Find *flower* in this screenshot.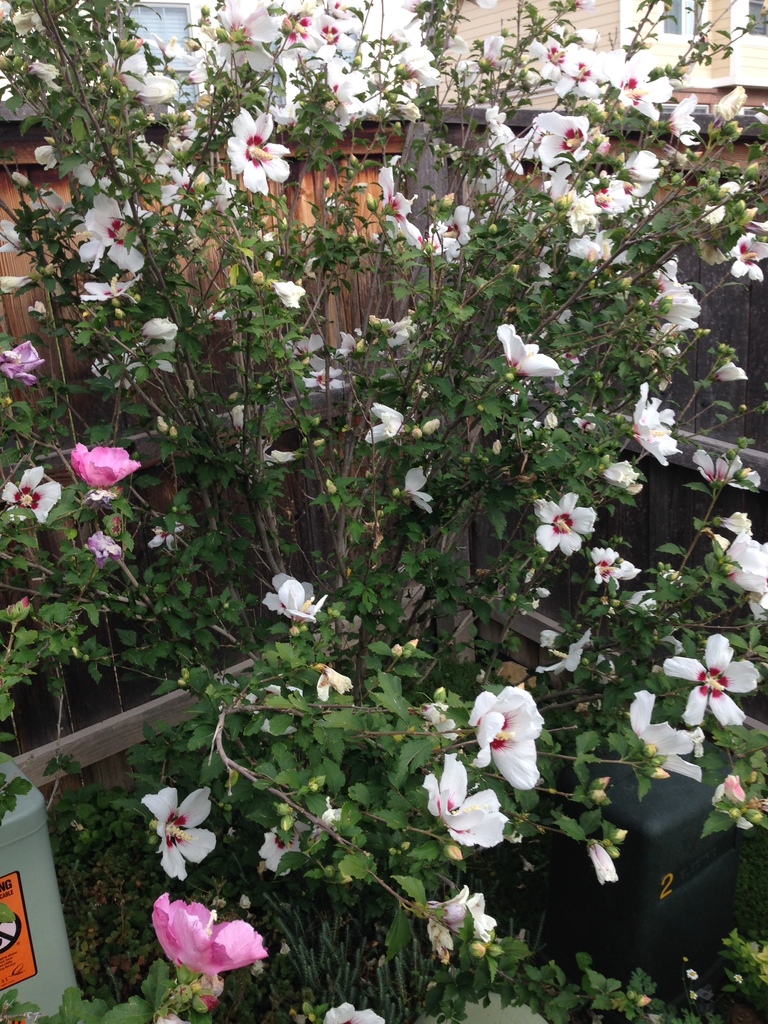
The bounding box for *flower* is select_region(428, 757, 508, 843).
